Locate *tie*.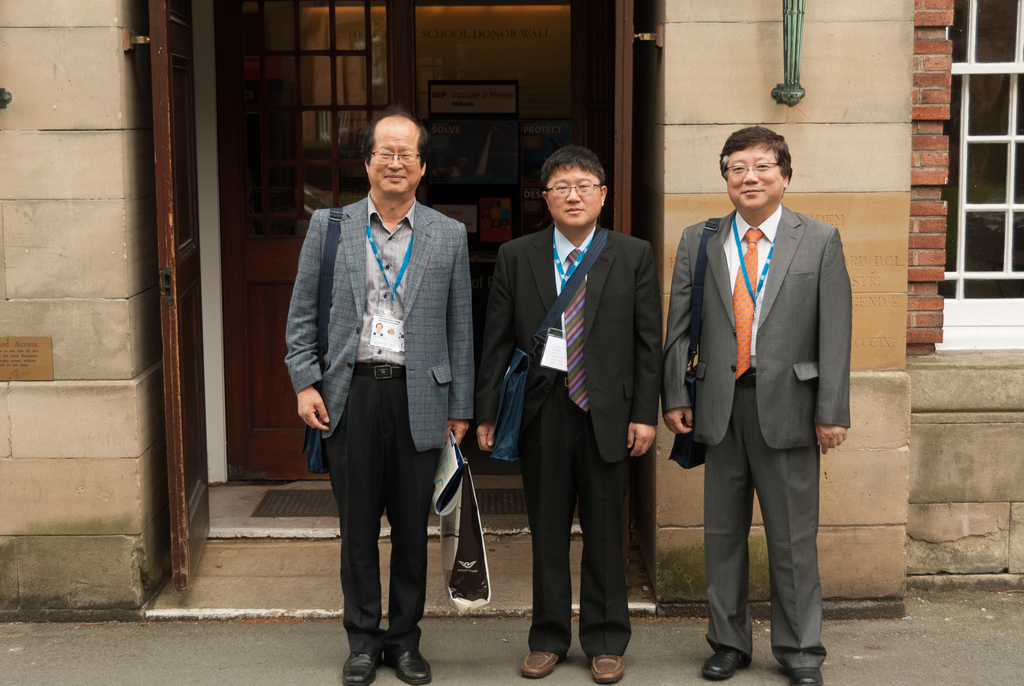
Bounding box: [561, 250, 593, 418].
